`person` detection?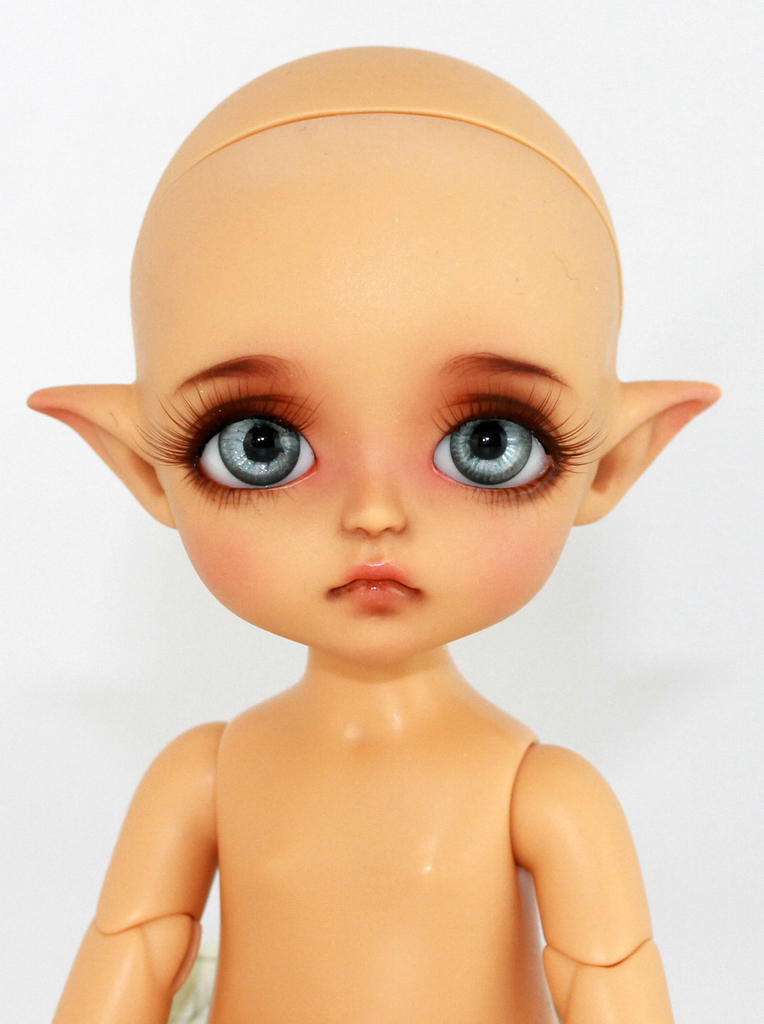
(0,24,727,1007)
